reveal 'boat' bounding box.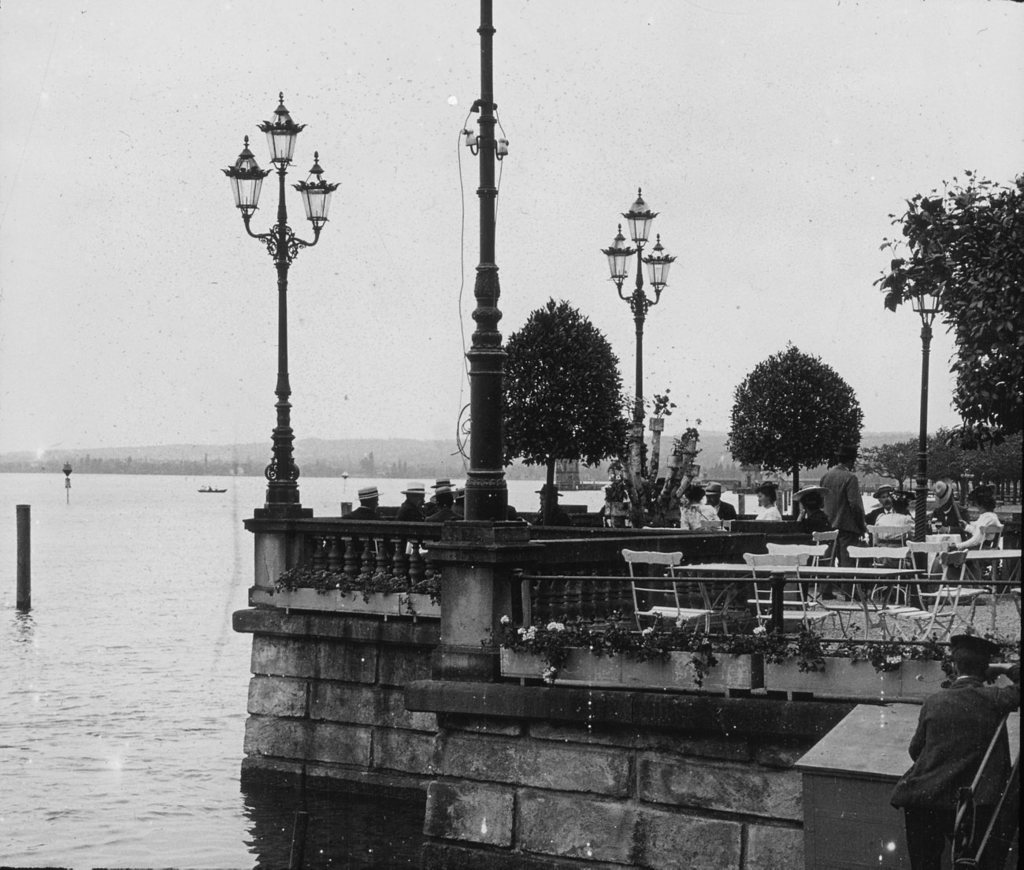
Revealed: 195,483,229,498.
